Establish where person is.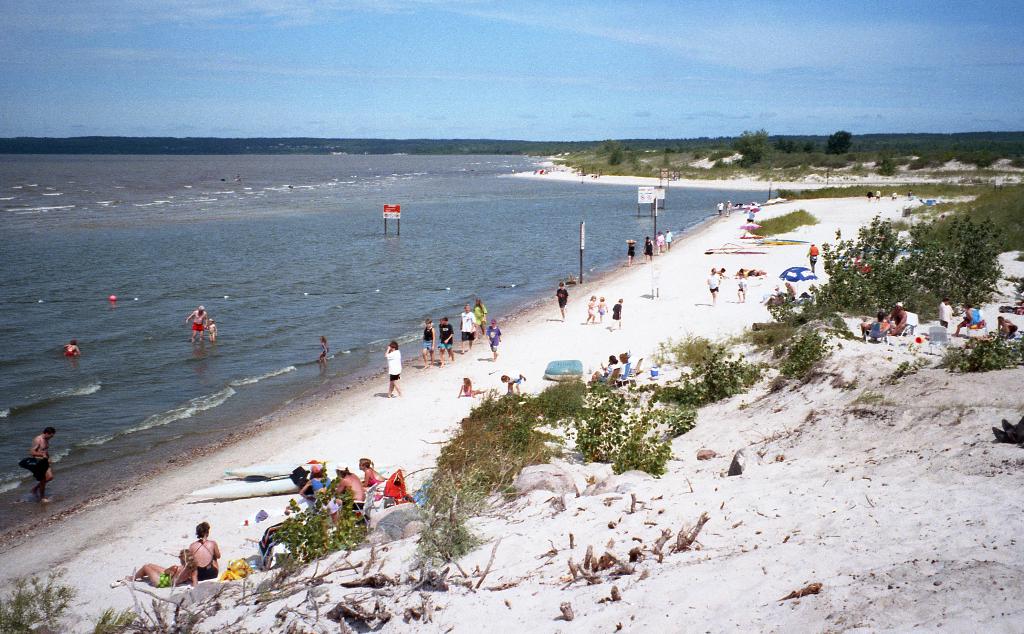
Established at box(937, 296, 952, 328).
